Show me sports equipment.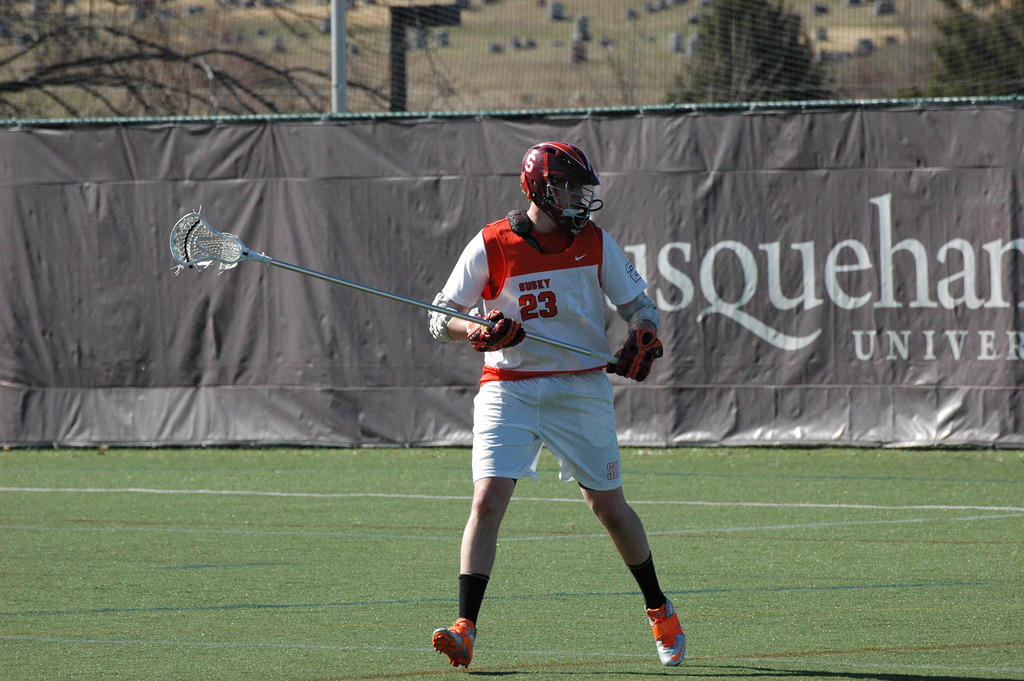
sports equipment is here: l=169, t=206, r=616, b=362.
